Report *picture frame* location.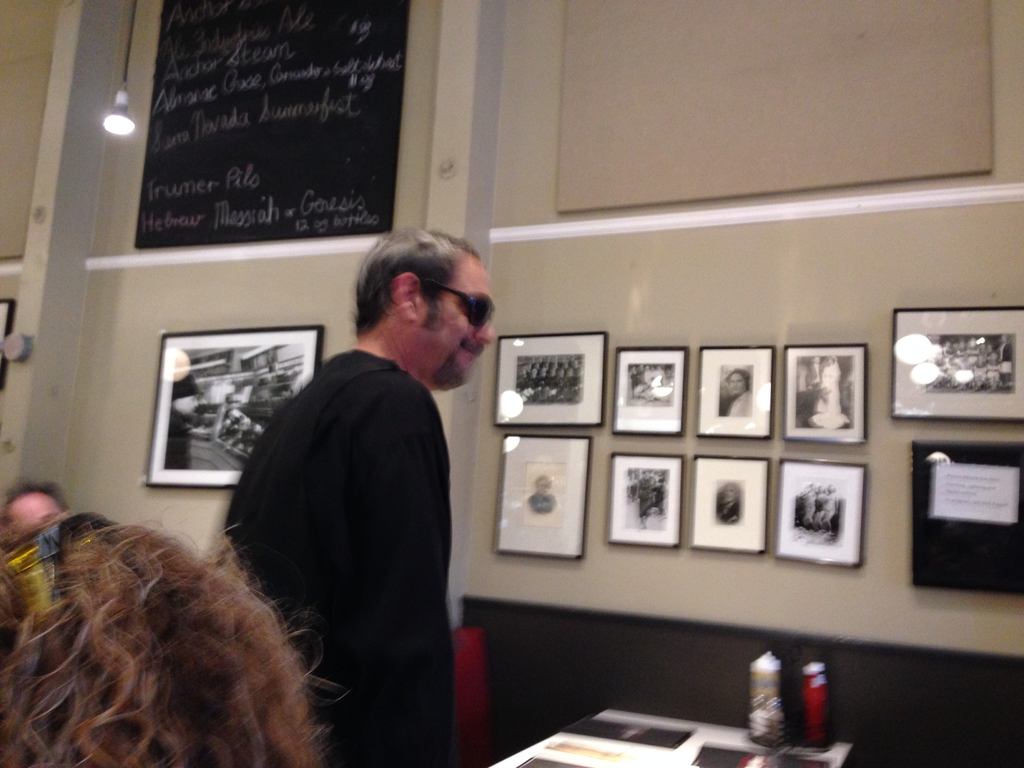
Report: <bbox>779, 456, 863, 558</bbox>.
